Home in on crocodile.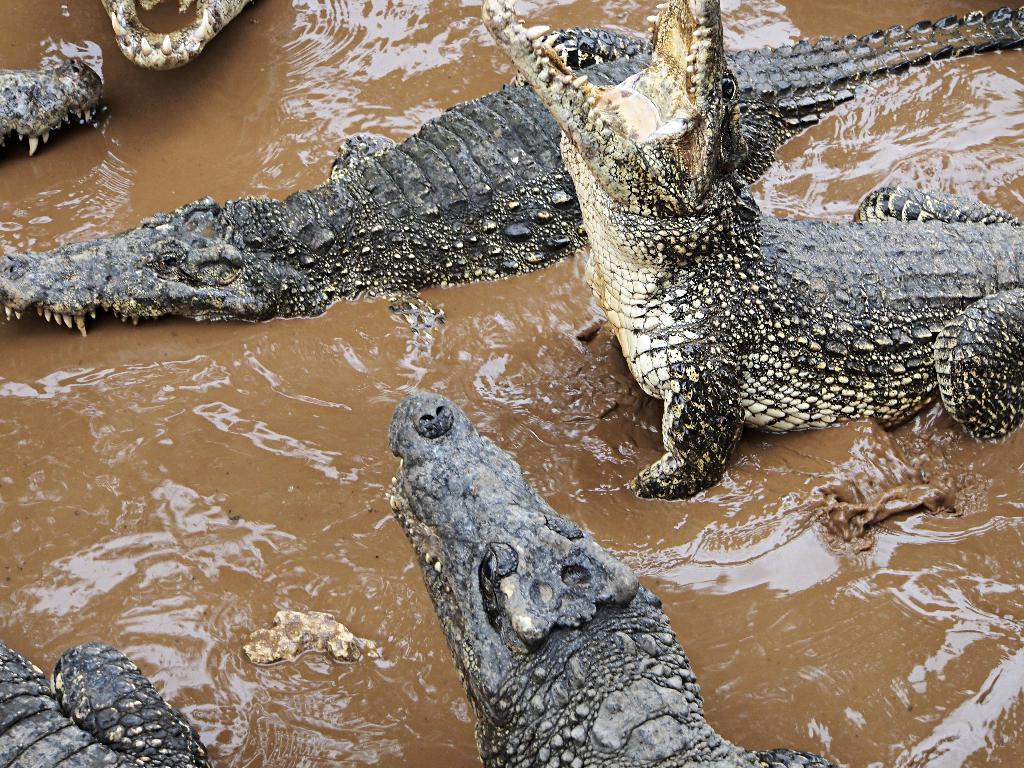
Homed in at (476,0,1023,502).
